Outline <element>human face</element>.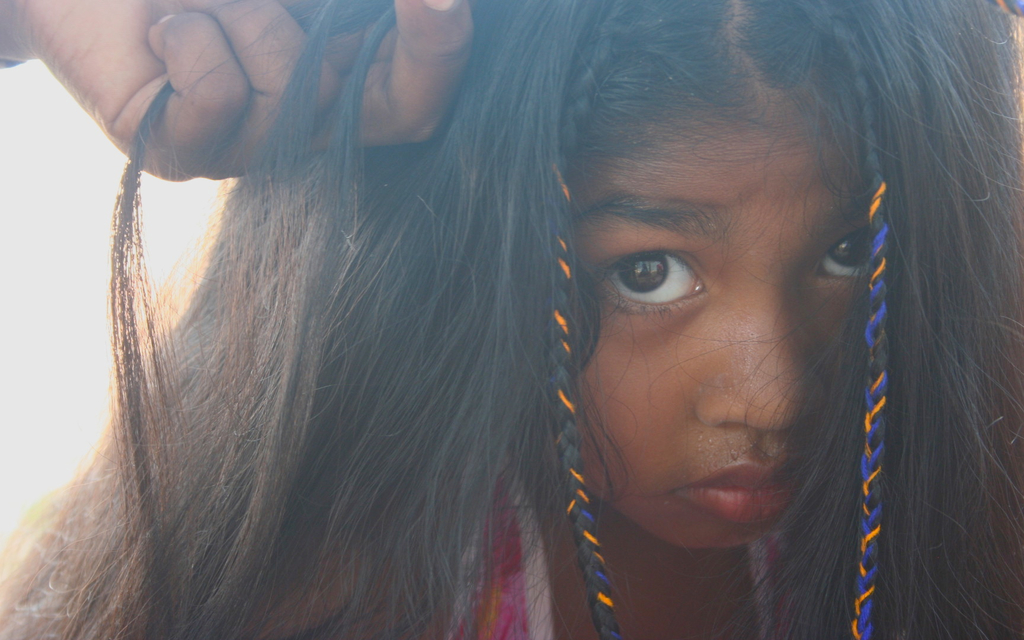
Outline: (572, 99, 861, 553).
